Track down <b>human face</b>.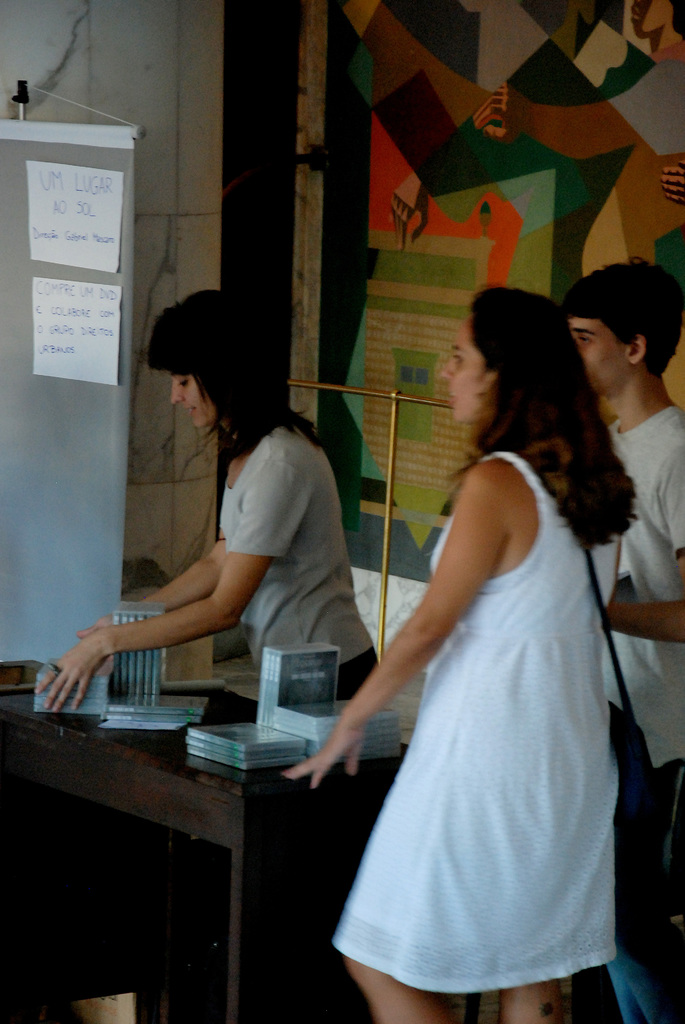
Tracked to detection(171, 373, 219, 433).
